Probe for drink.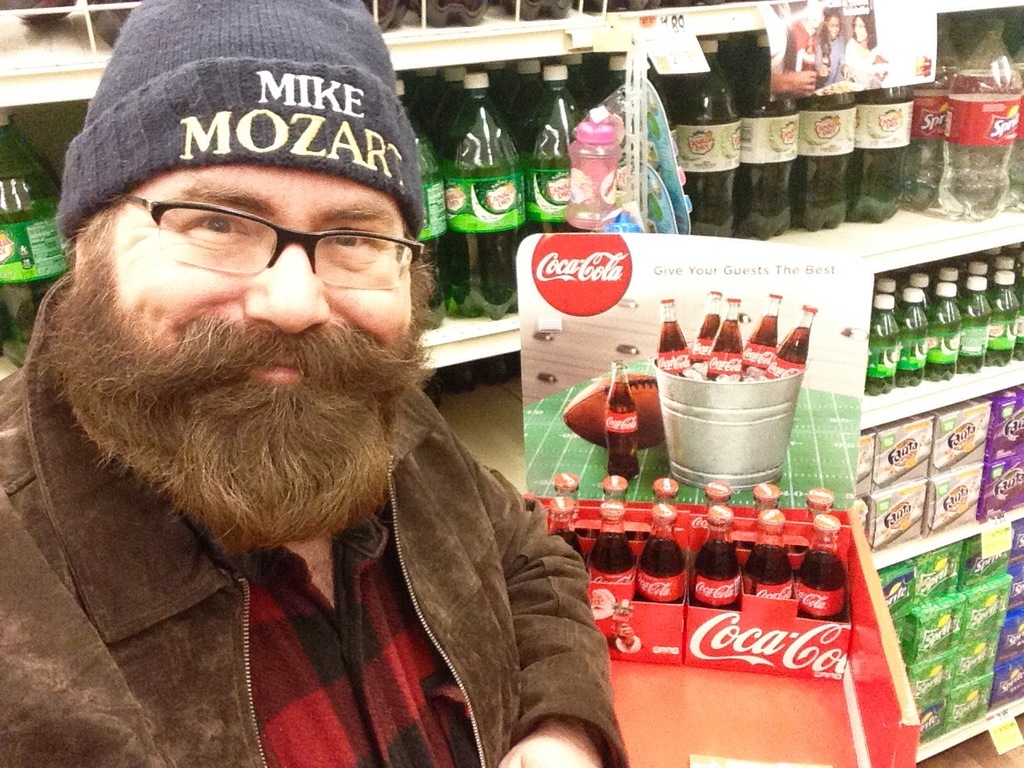
Probe result: <box>0,0,74,22</box>.
